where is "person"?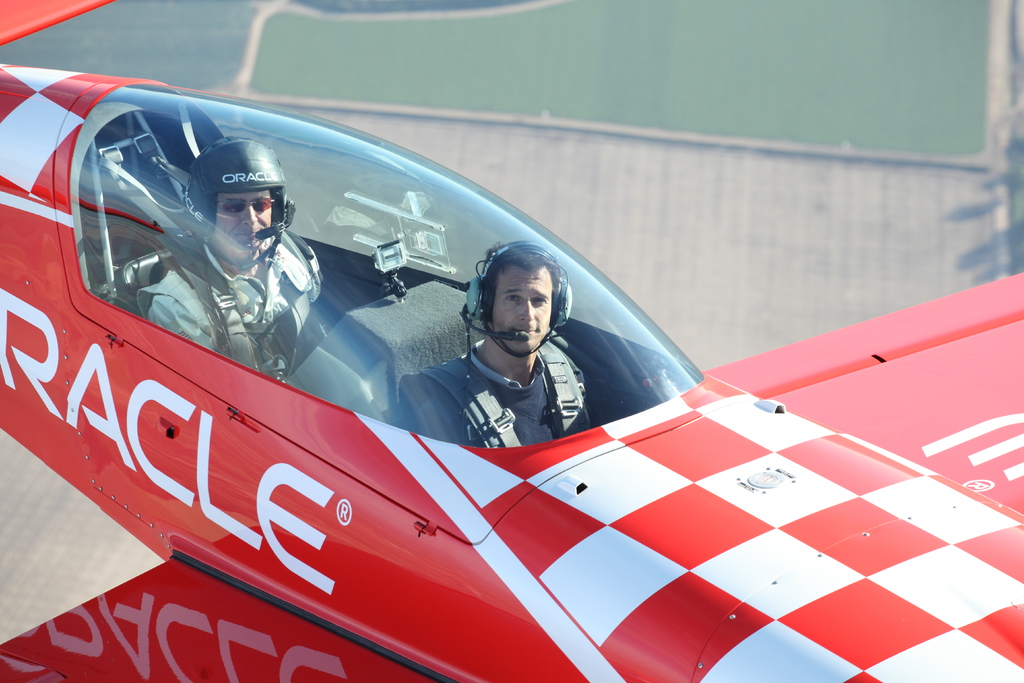
bbox=[143, 133, 323, 378].
